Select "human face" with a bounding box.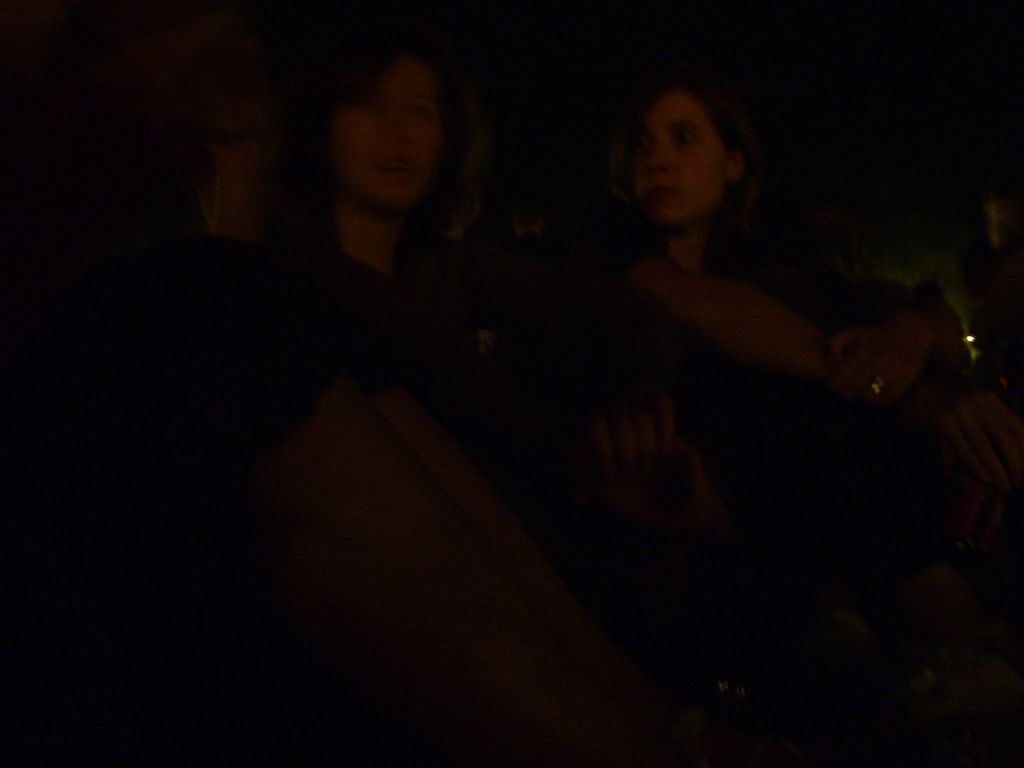
<bbox>640, 92, 730, 228</bbox>.
